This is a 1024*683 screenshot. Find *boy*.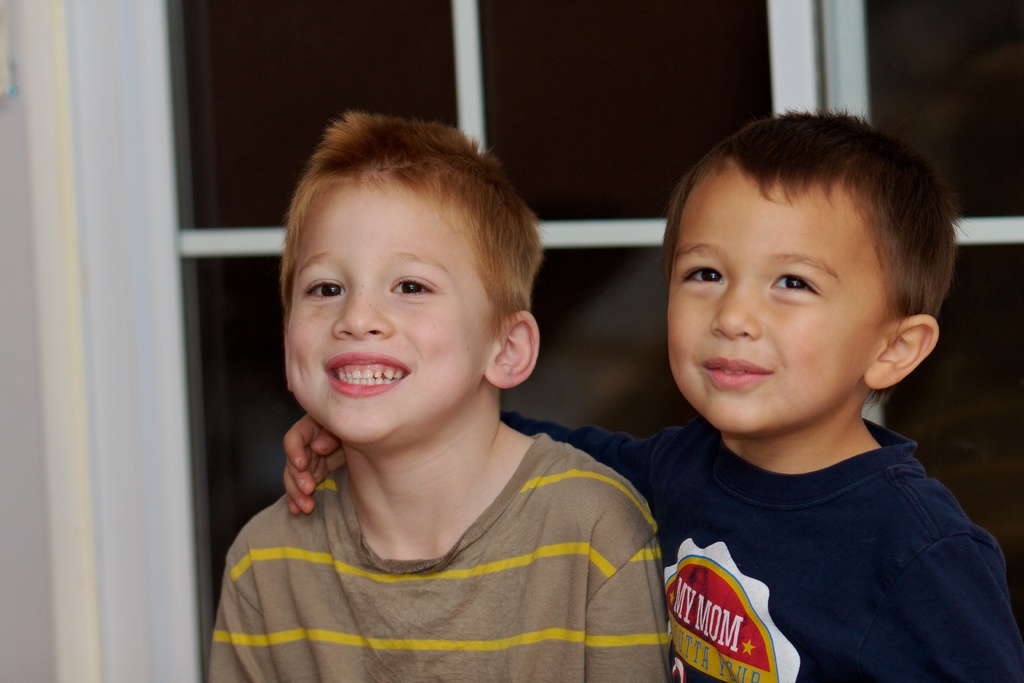
Bounding box: <region>284, 110, 1023, 682</region>.
